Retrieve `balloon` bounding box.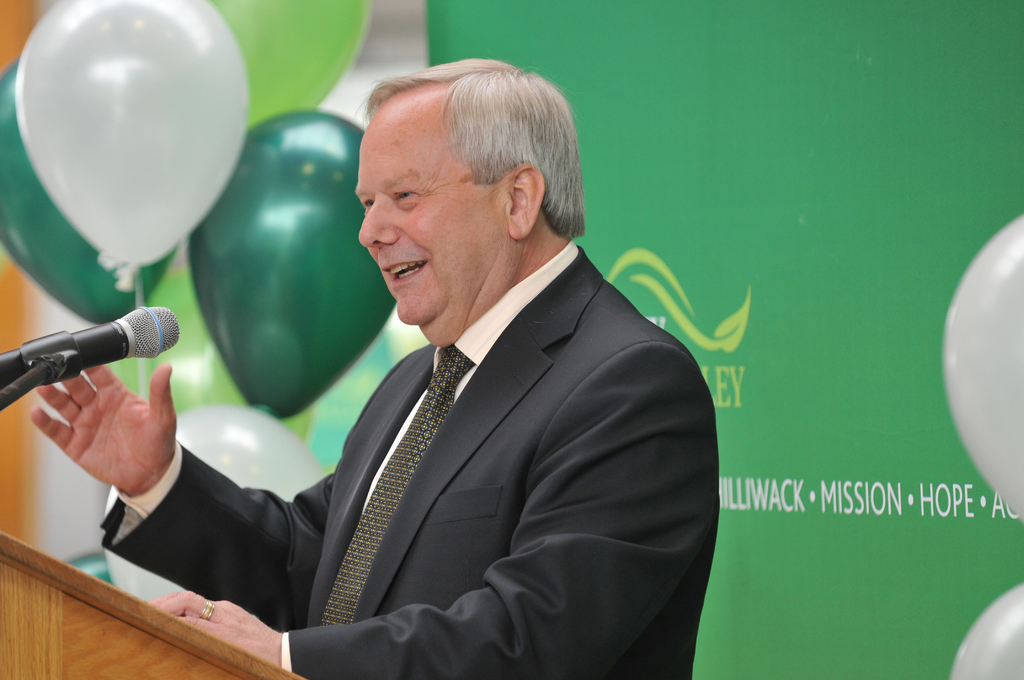
Bounding box: 0/61/179/326.
